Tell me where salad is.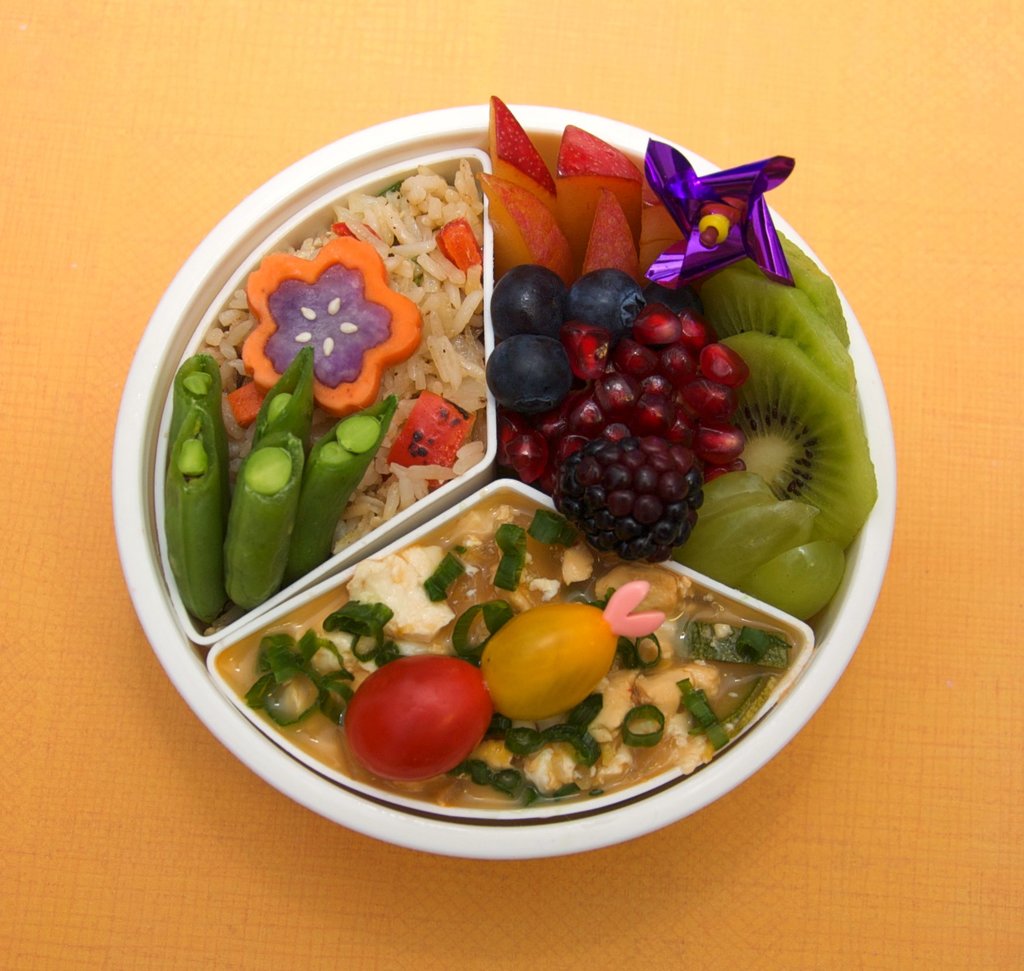
salad is at left=212, top=489, right=808, bottom=811.
